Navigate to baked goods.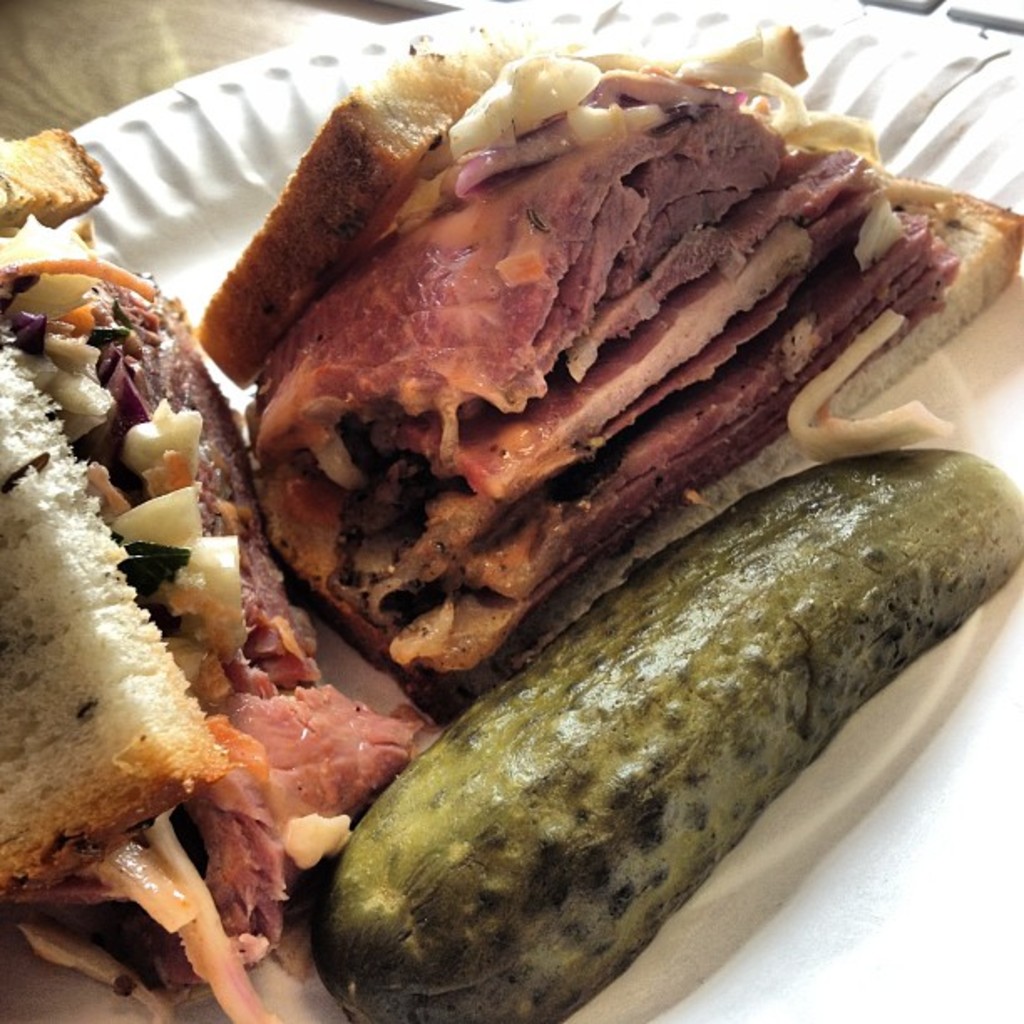
Navigation target: 0 268 463 1004.
